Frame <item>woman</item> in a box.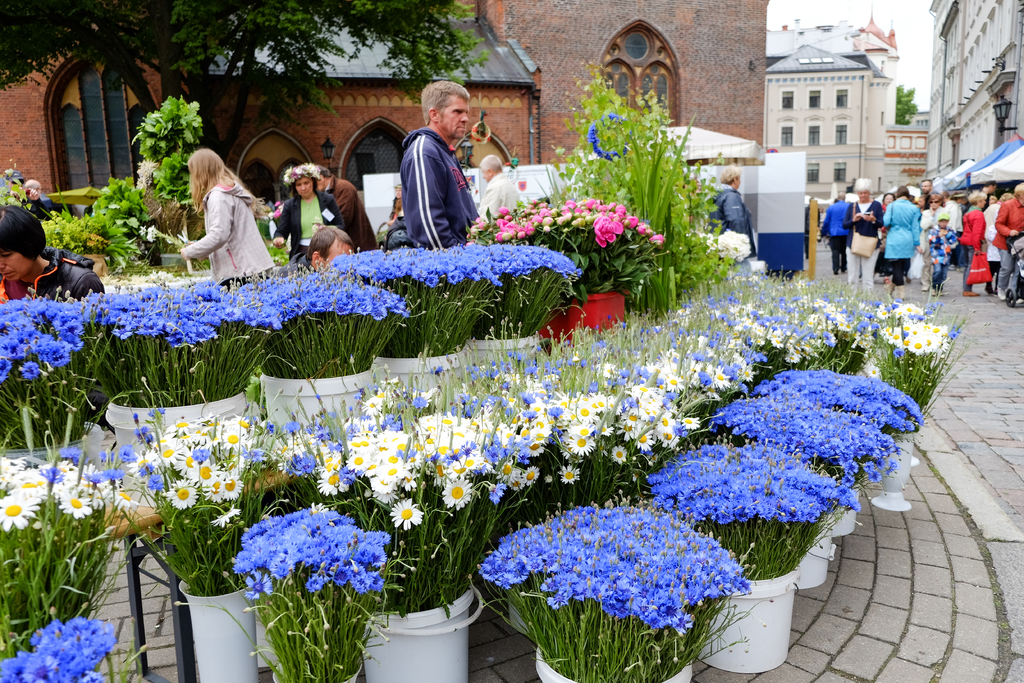
Rect(919, 193, 952, 290).
